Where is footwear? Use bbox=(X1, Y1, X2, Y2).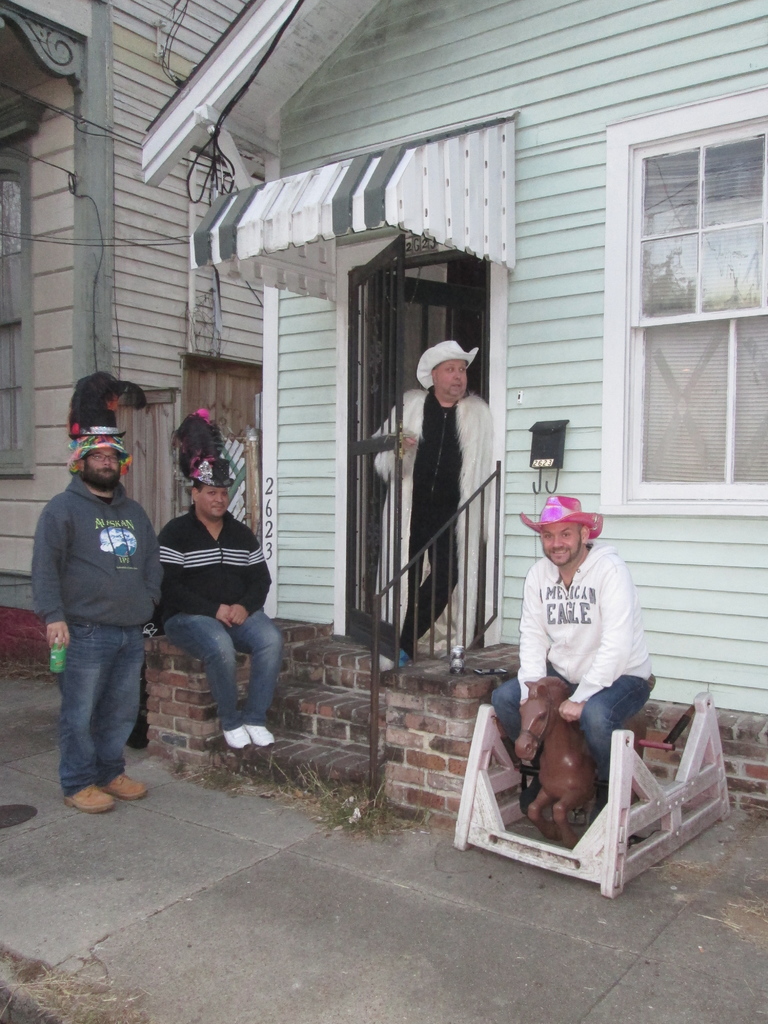
bbox=(97, 771, 146, 802).
